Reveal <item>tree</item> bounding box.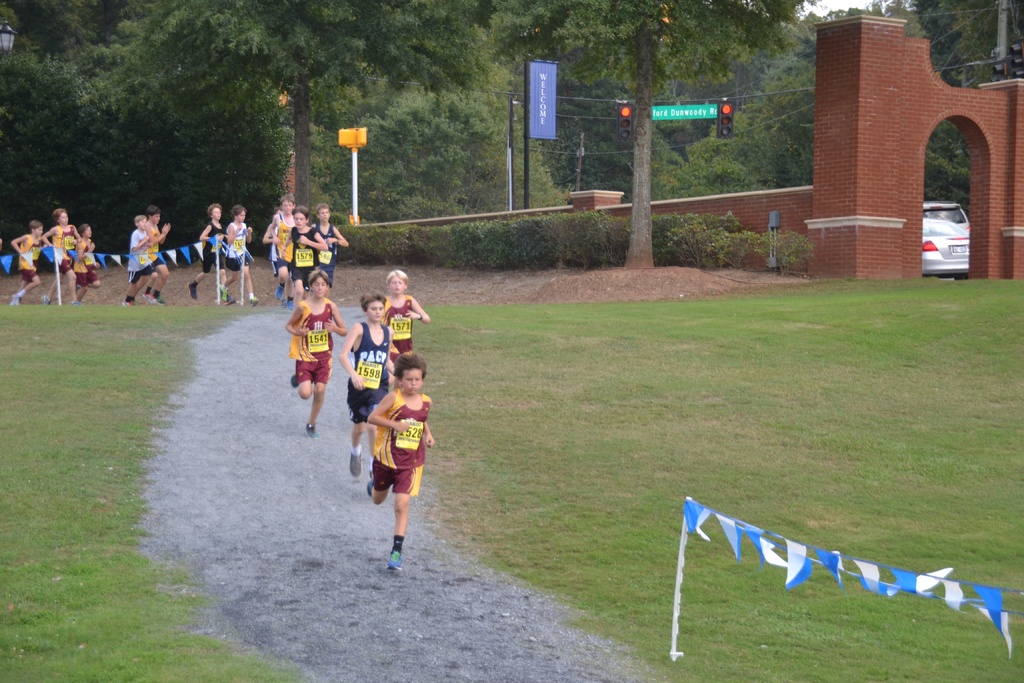
Revealed: 734, 58, 823, 188.
